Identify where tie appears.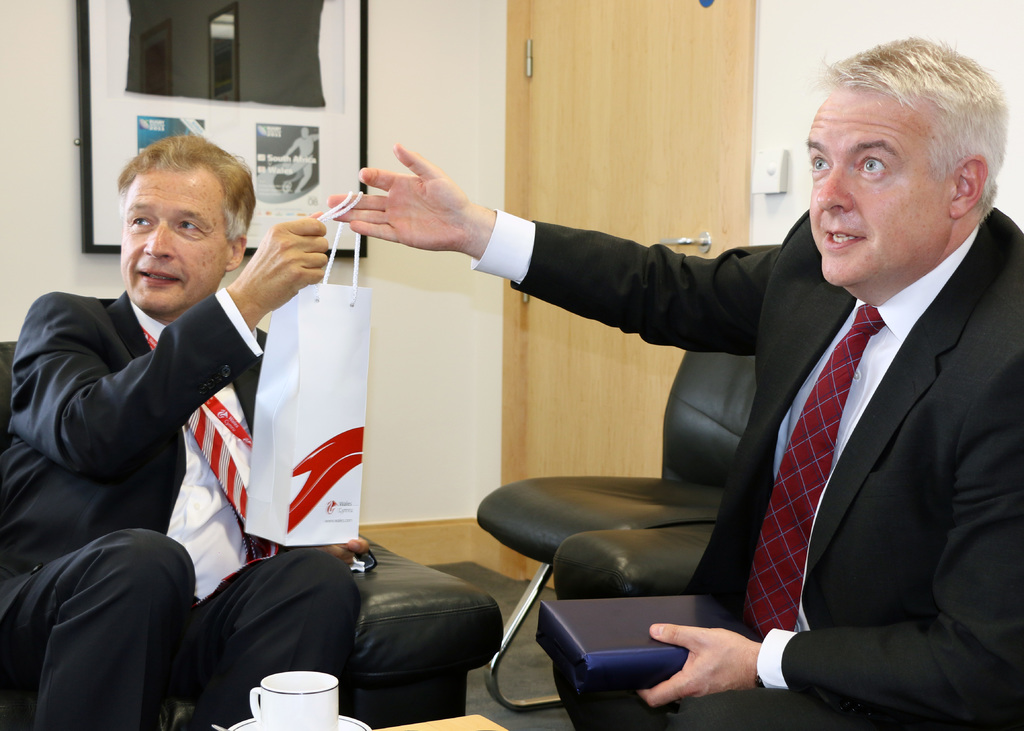
Appears at left=140, top=337, right=271, bottom=559.
